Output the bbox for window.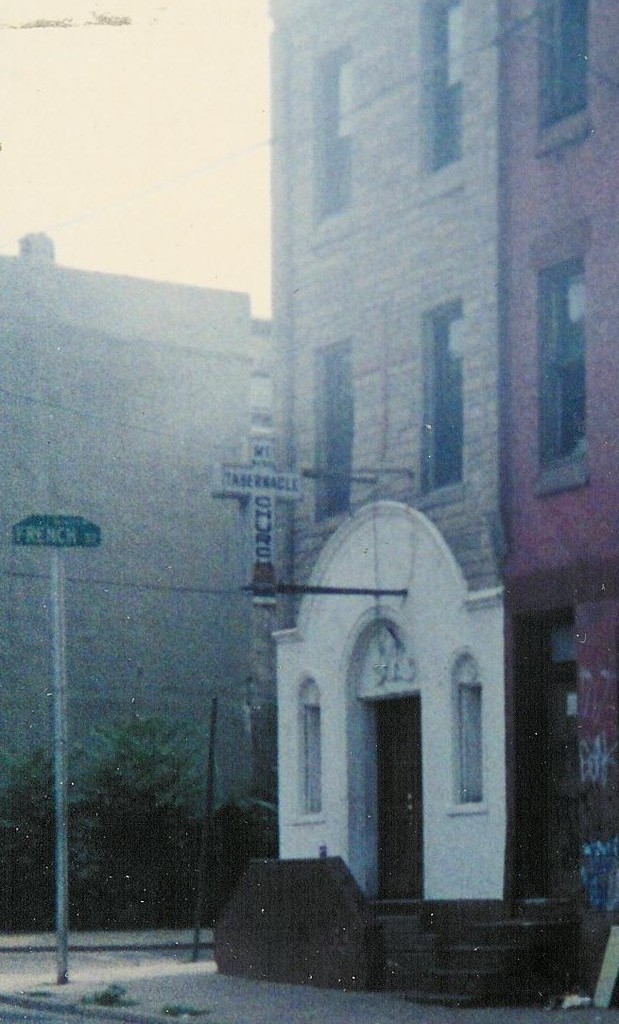
535,0,592,123.
